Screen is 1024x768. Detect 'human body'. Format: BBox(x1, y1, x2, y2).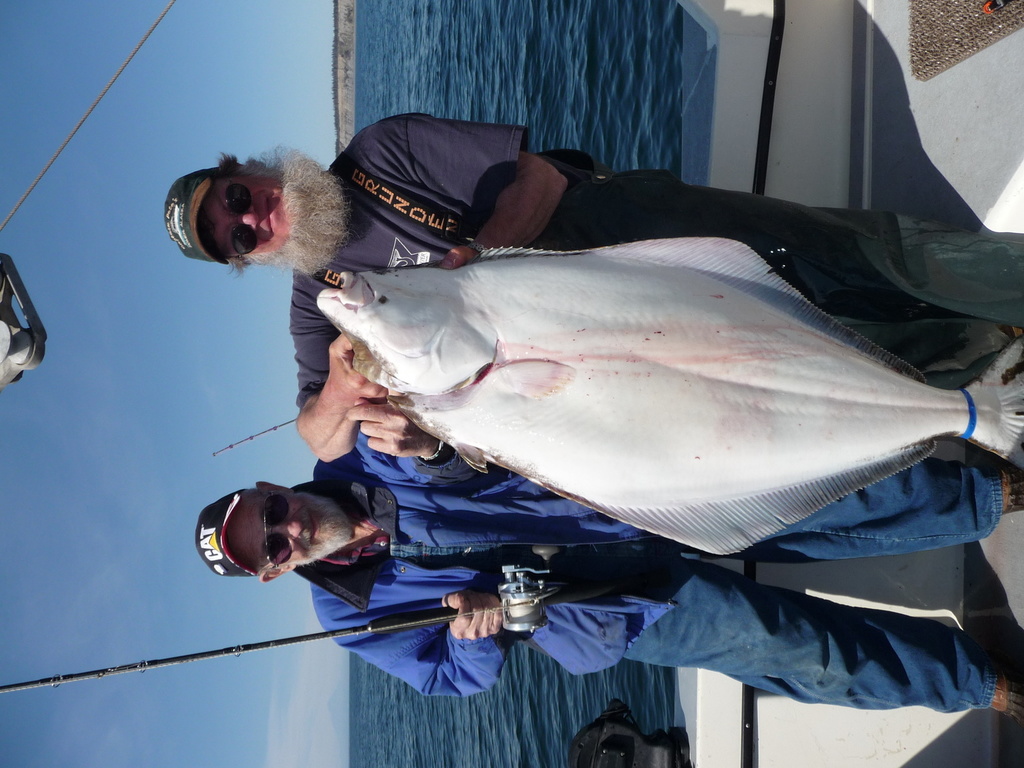
BBox(189, 402, 1023, 726).
